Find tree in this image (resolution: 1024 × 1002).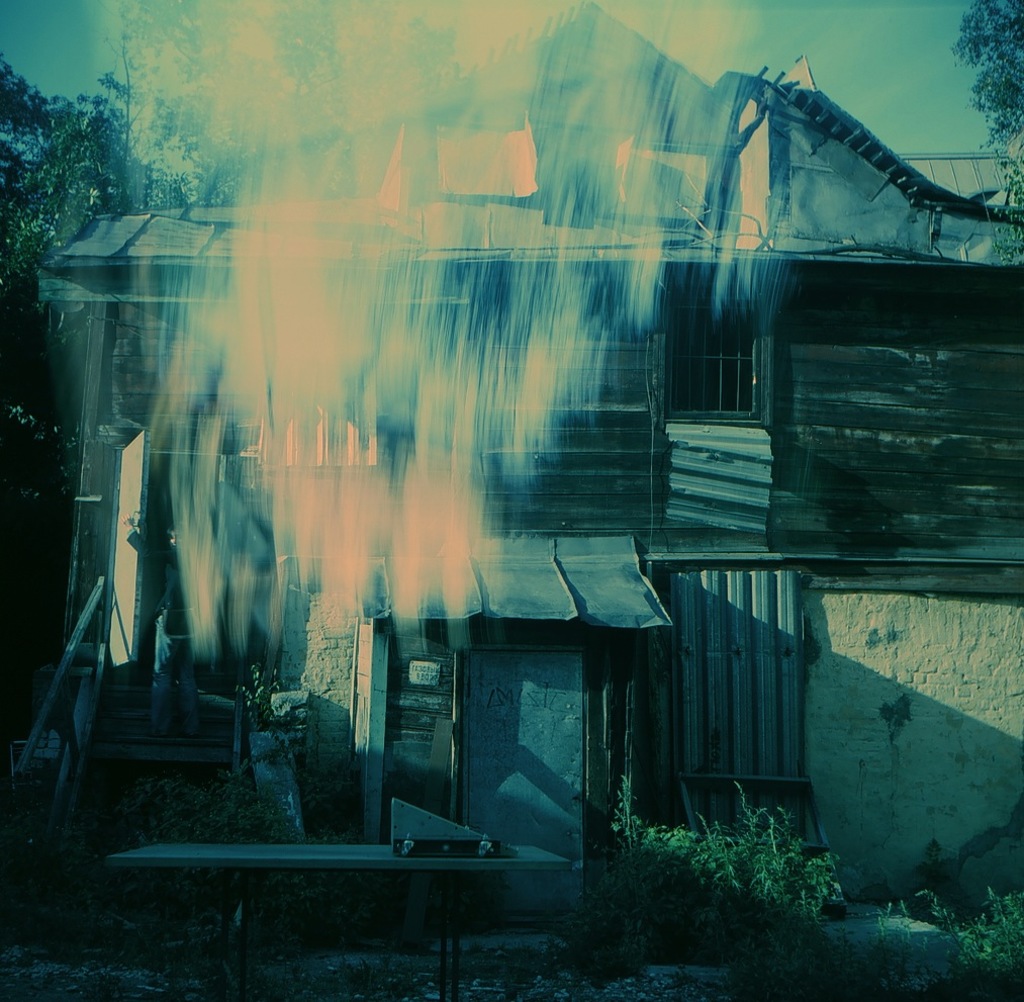
[left=0, top=54, right=311, bottom=784].
